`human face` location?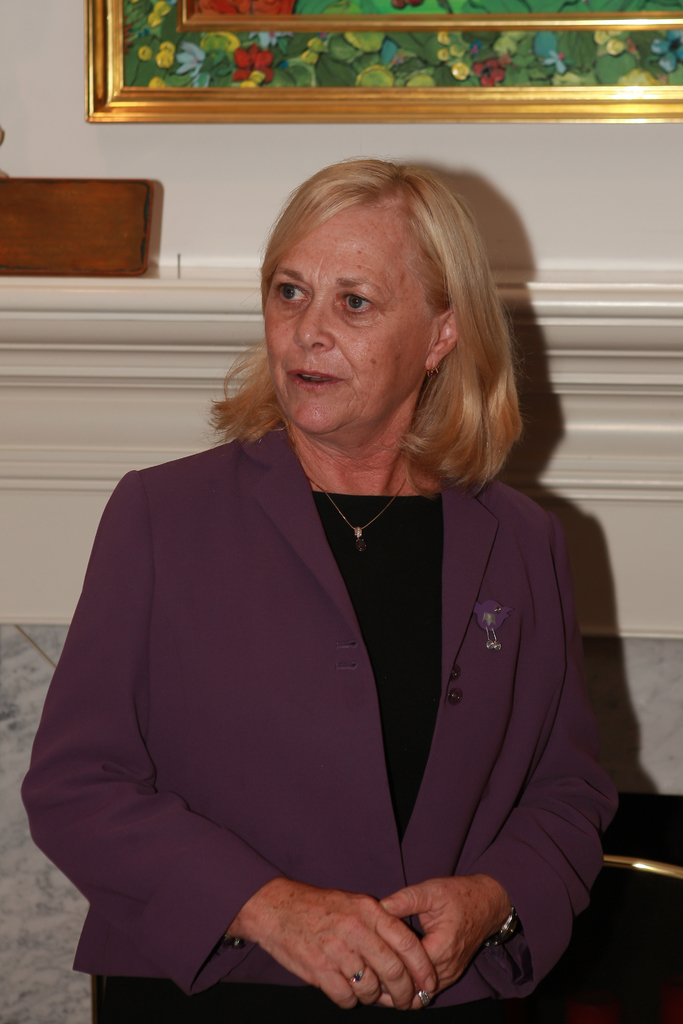
[x1=263, y1=196, x2=441, y2=436]
